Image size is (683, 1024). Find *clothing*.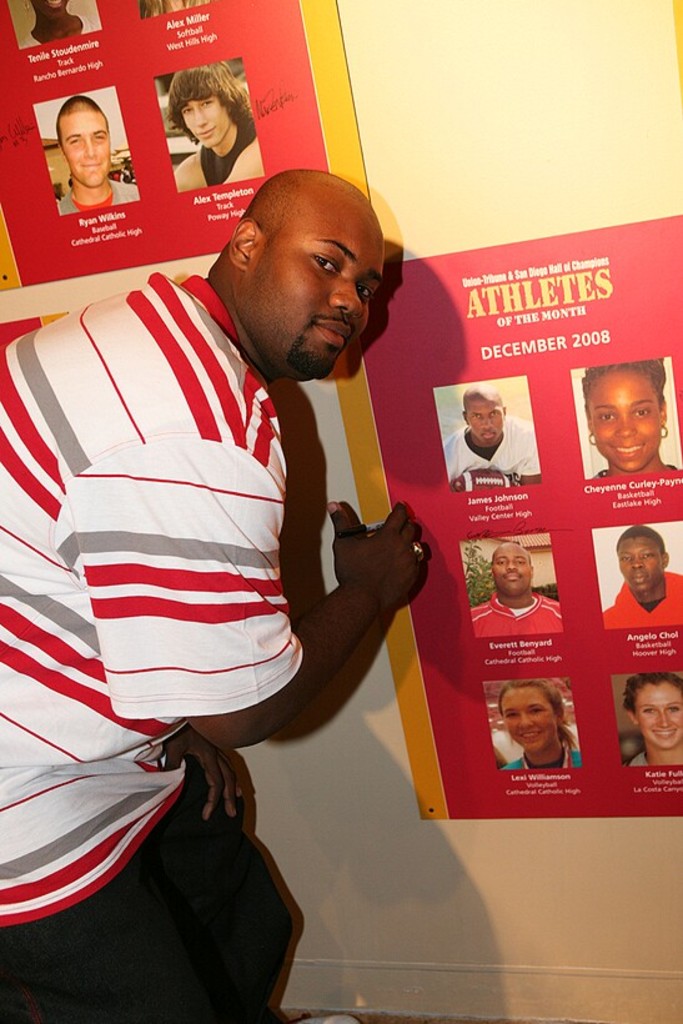
[445, 418, 547, 486].
